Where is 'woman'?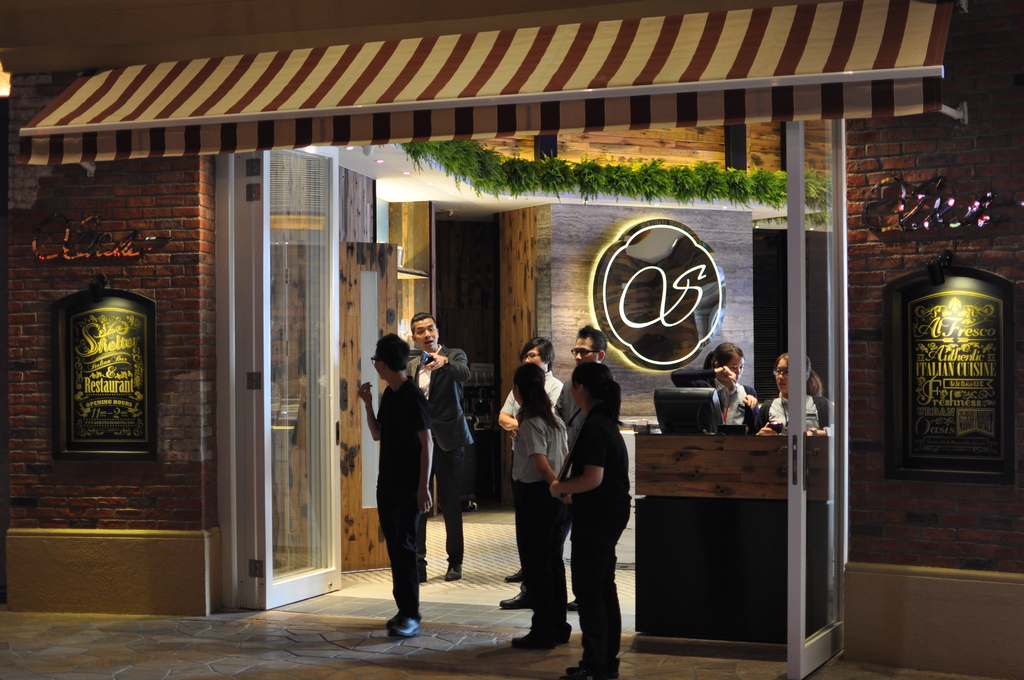
bbox=(665, 341, 764, 435).
